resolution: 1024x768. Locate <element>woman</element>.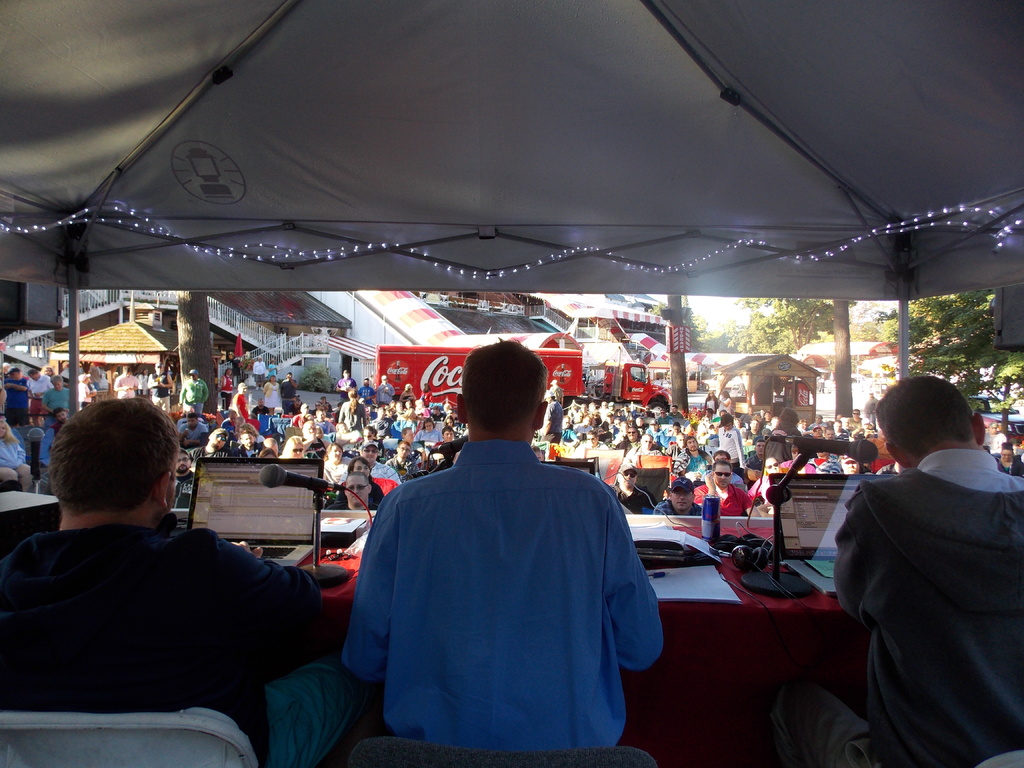
611/406/625/422.
